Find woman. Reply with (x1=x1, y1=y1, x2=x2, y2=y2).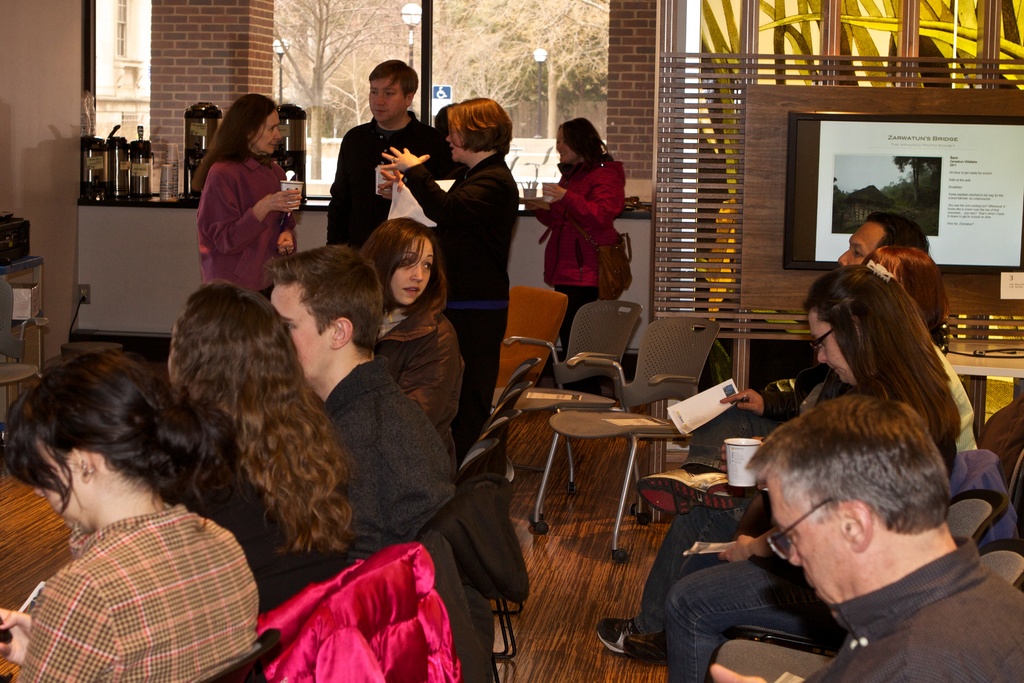
(x1=519, y1=123, x2=624, y2=347).
